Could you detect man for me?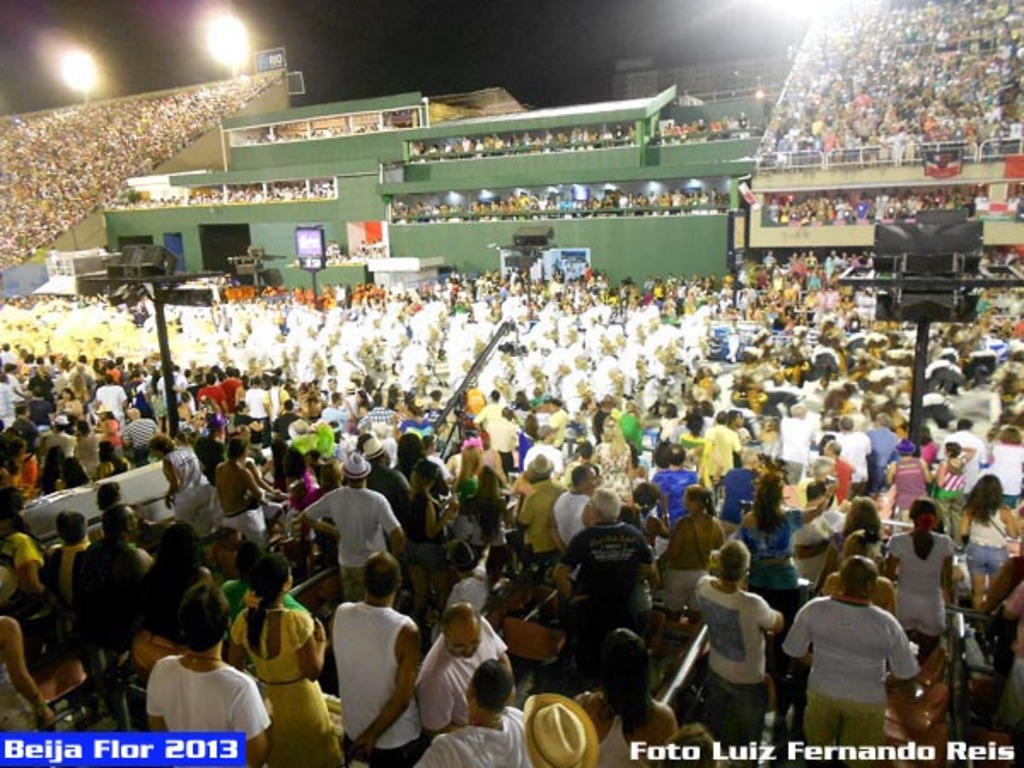
Detection result: bbox(145, 589, 271, 766).
